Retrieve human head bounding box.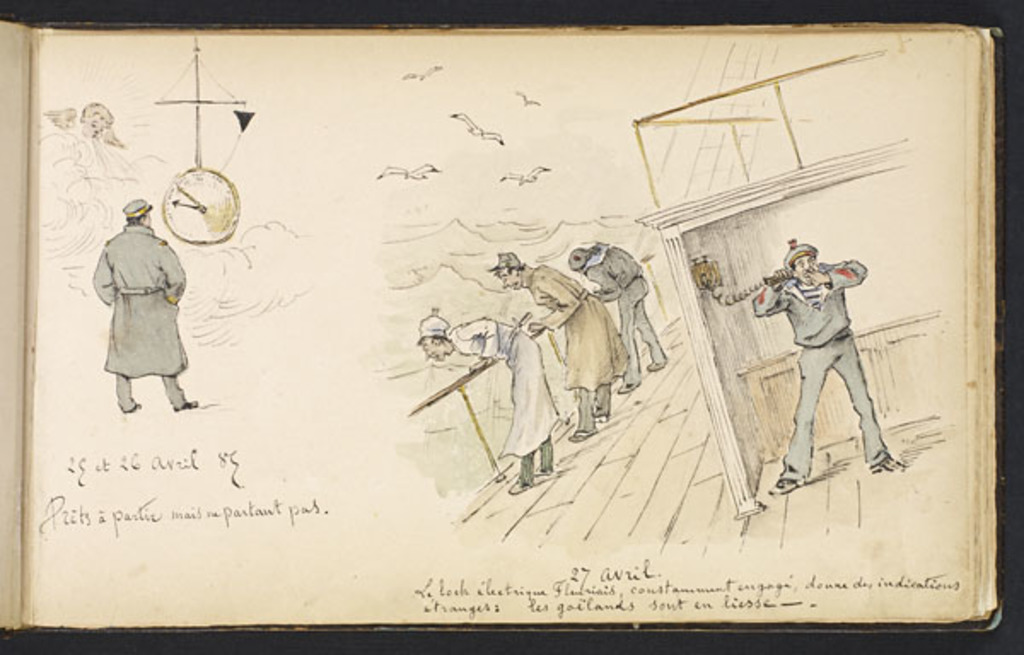
Bounding box: x1=483, y1=249, x2=524, y2=290.
